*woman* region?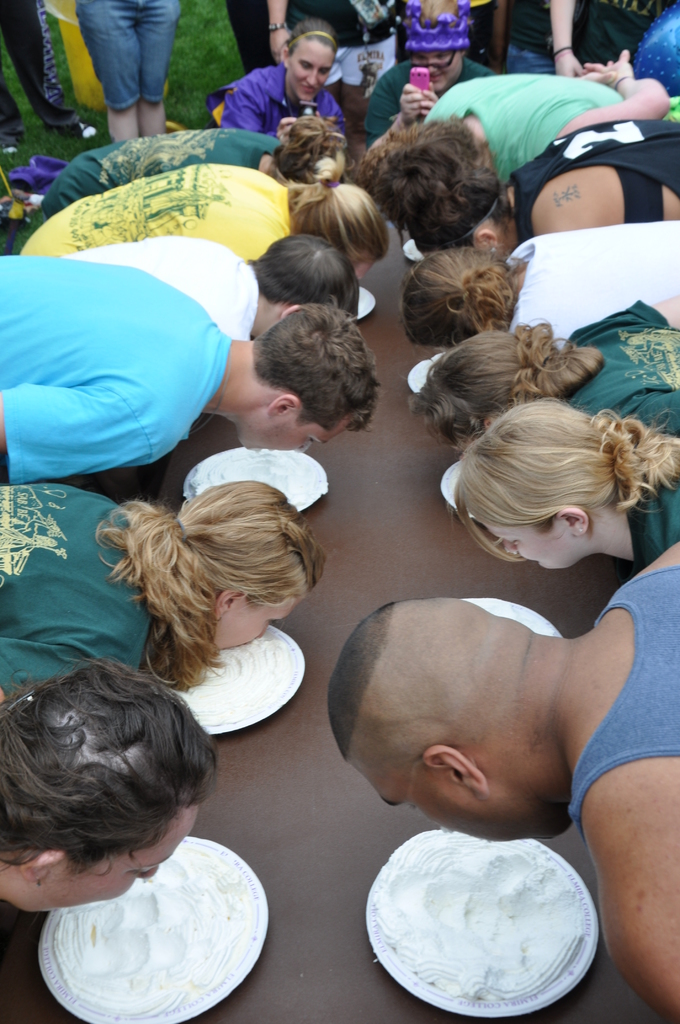
[0,476,326,691]
